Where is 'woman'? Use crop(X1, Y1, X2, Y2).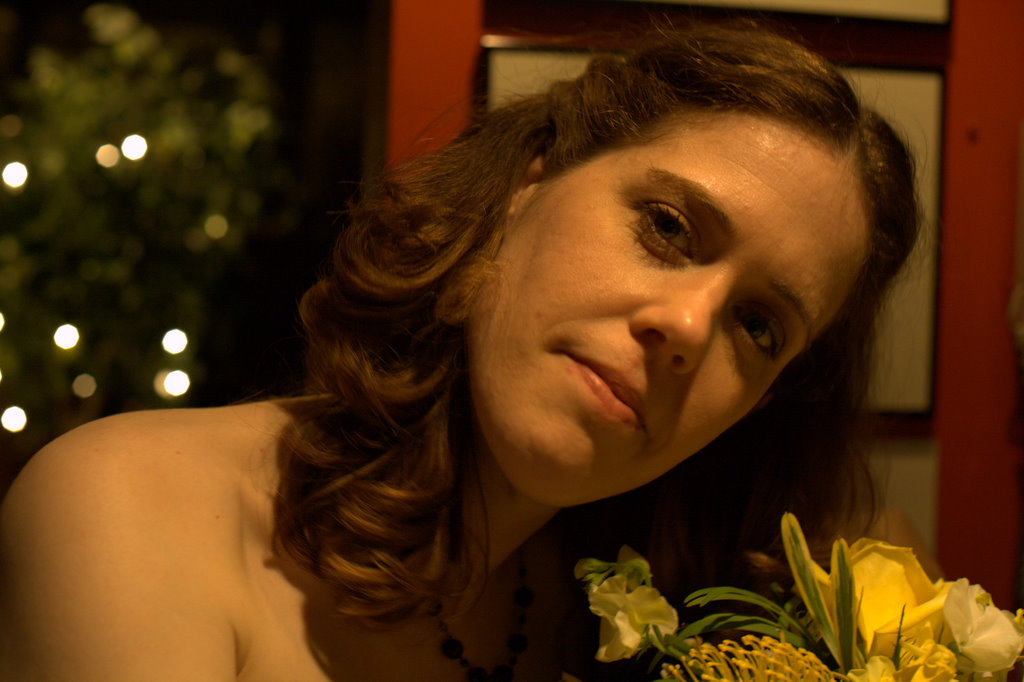
crop(0, 7, 942, 681).
